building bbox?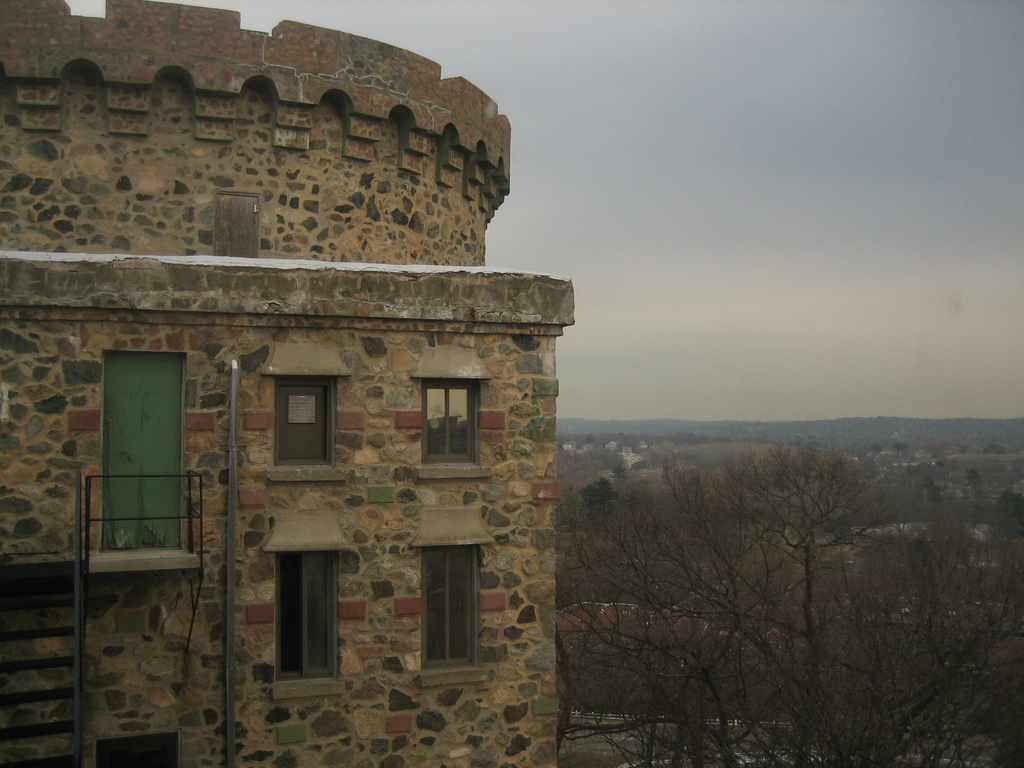
[0,0,576,767]
